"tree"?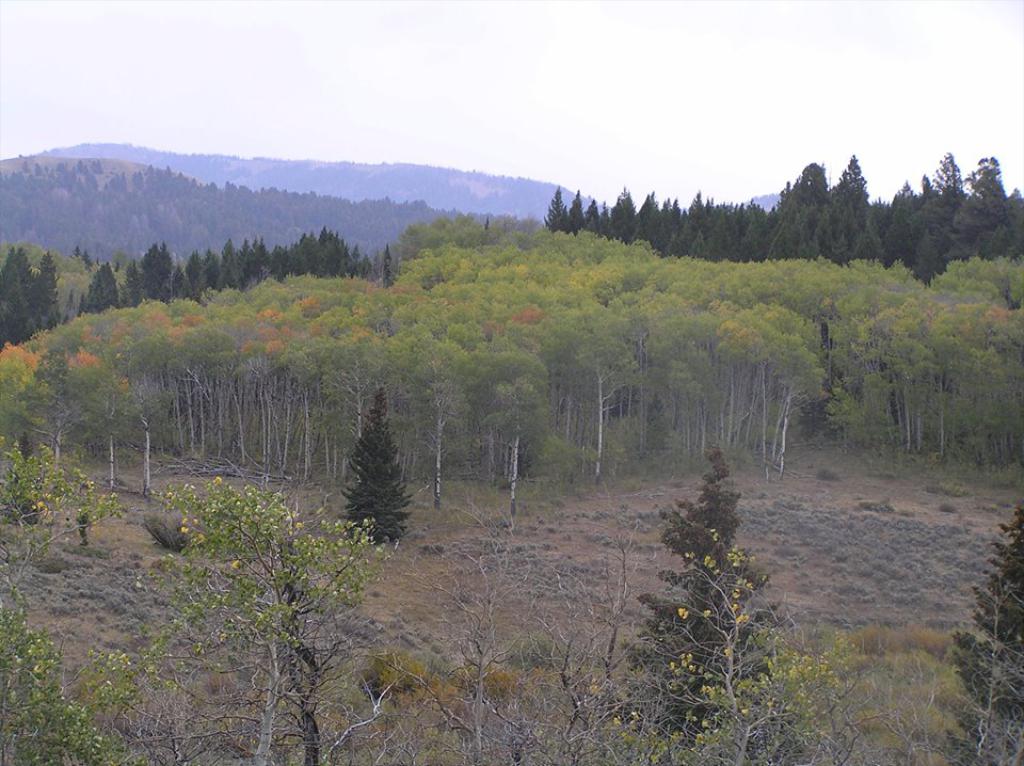
pyautogui.locateOnScreen(834, 306, 917, 440)
